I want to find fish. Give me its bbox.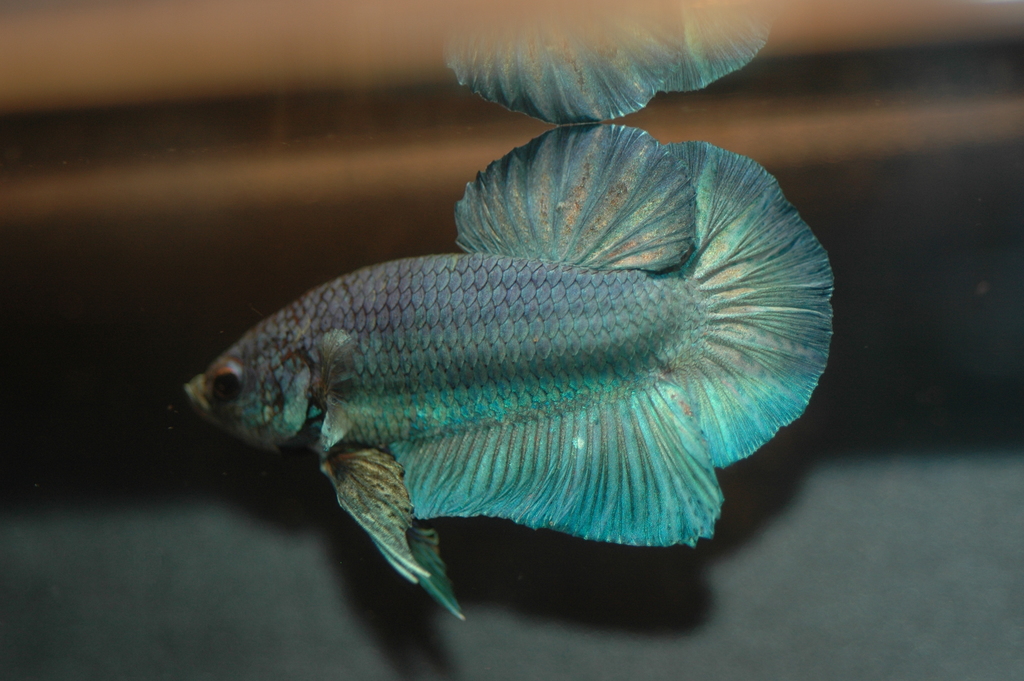
157/90/858/619.
